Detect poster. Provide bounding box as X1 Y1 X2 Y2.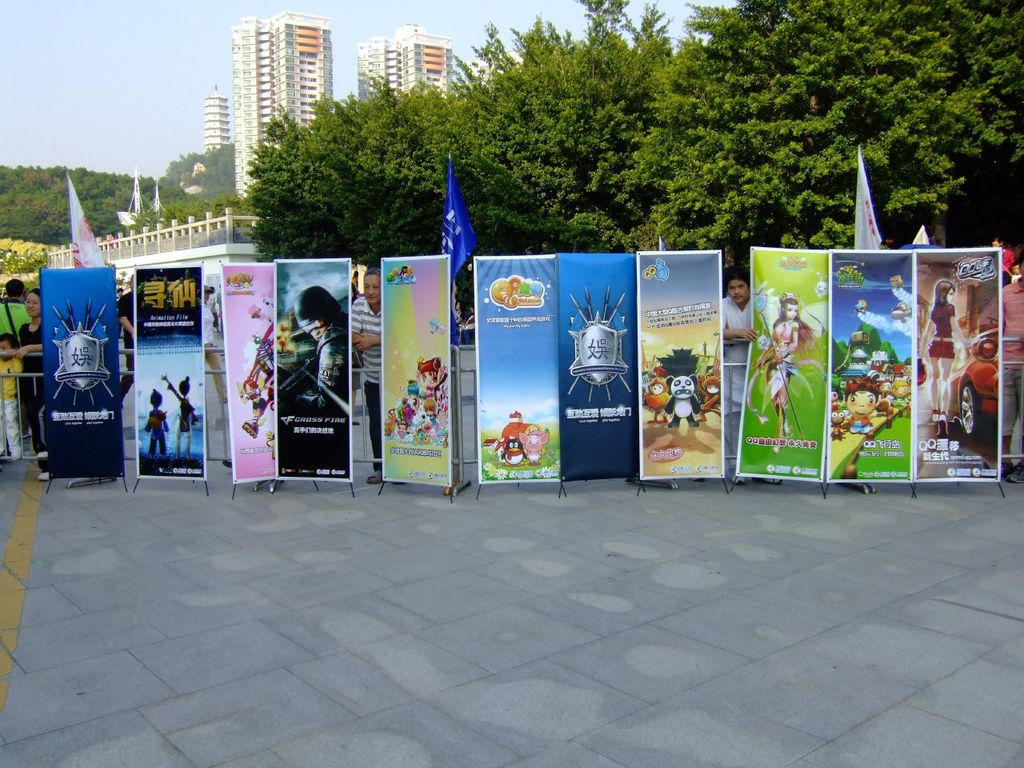
217 264 274 486.
